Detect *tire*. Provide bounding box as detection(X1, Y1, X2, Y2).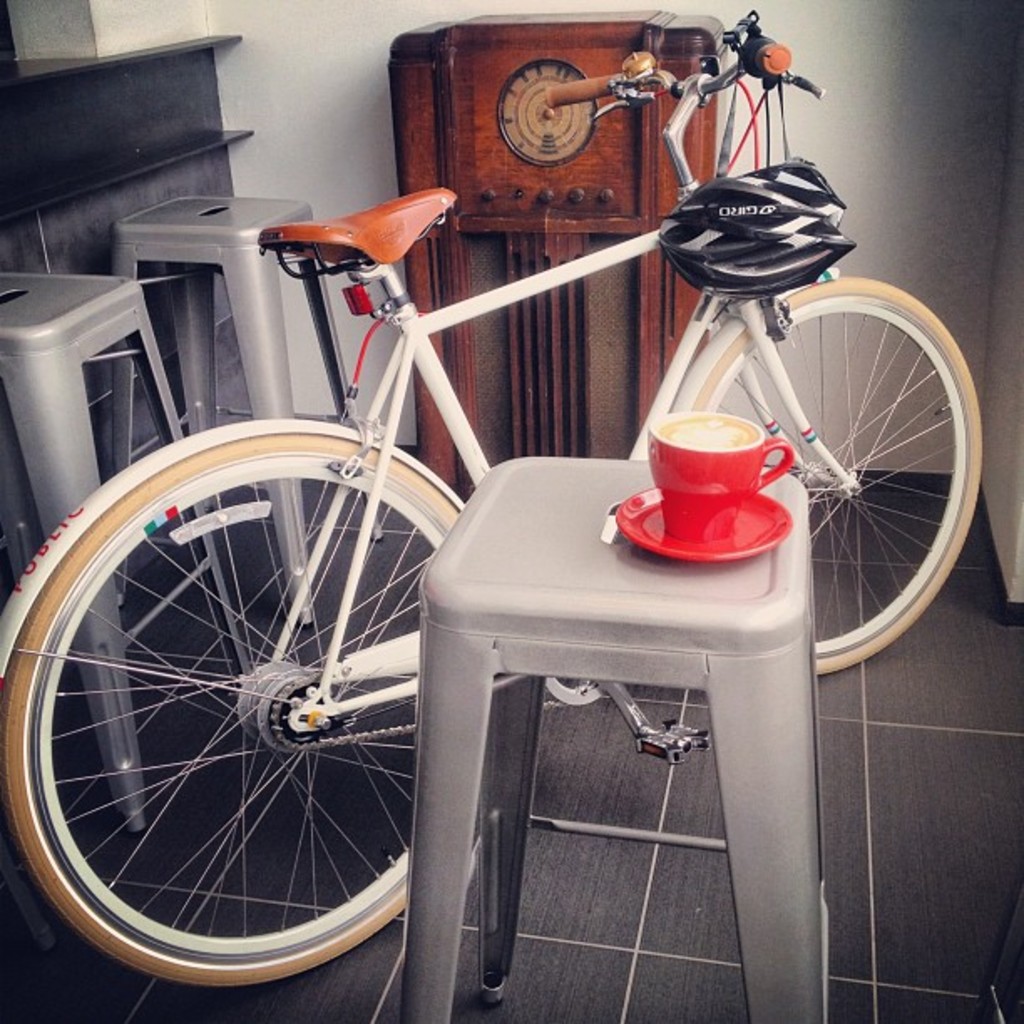
detection(693, 273, 986, 674).
